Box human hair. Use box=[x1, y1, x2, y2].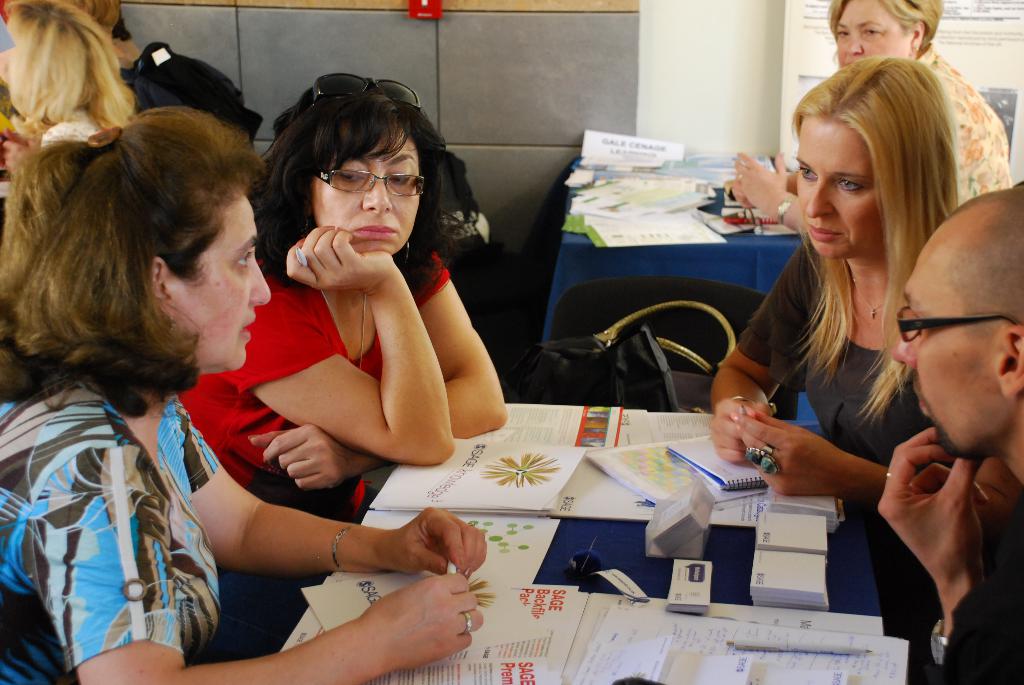
box=[257, 73, 447, 296].
